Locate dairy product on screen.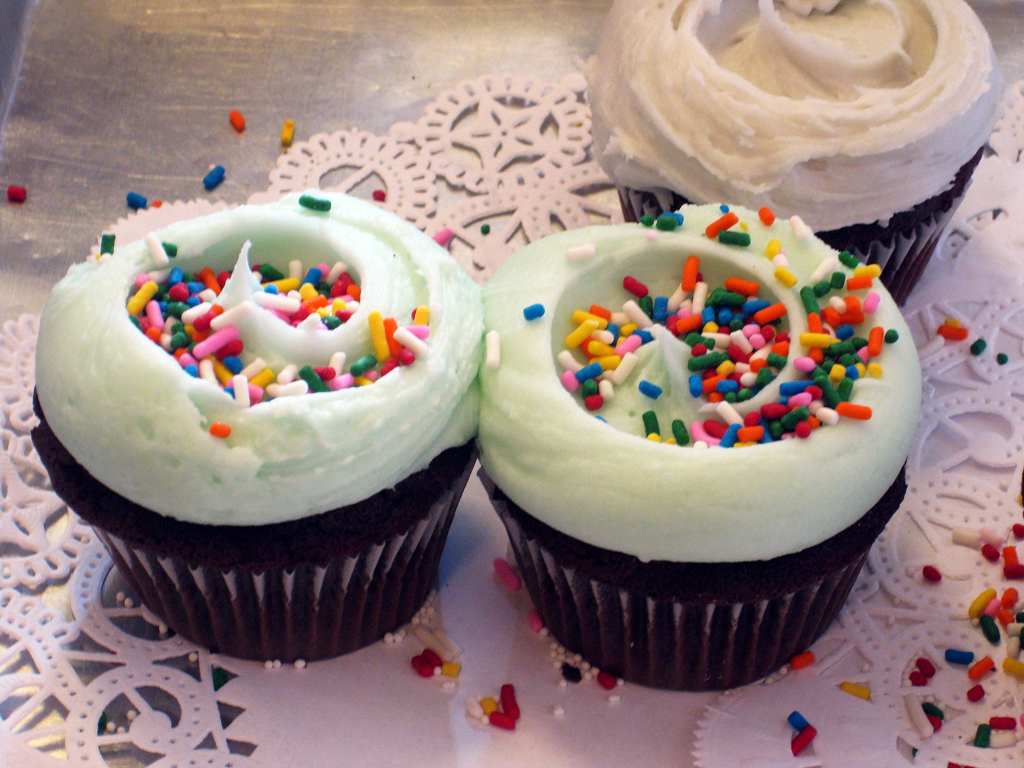
On screen at [584, 0, 994, 236].
